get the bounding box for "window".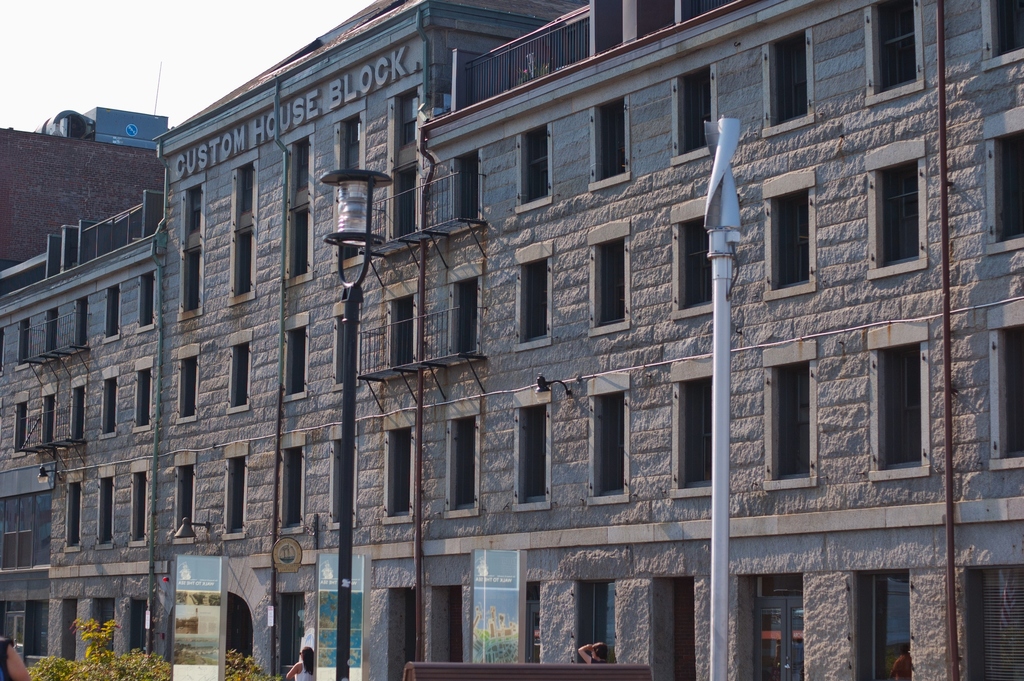
rect(972, 0, 1023, 71).
